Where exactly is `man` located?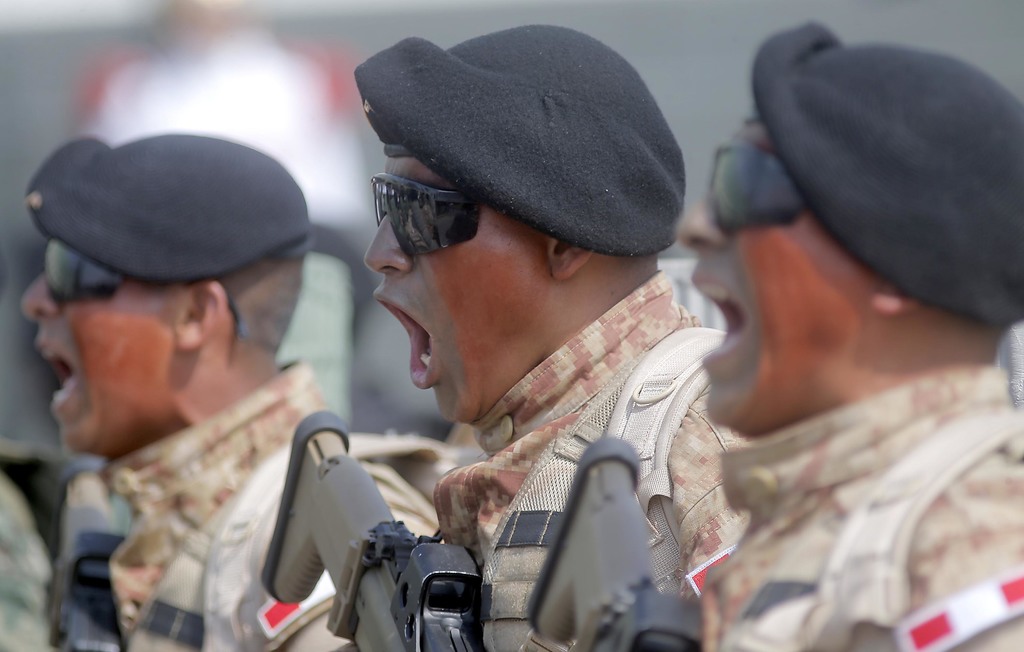
Its bounding box is (x1=0, y1=133, x2=358, y2=624).
